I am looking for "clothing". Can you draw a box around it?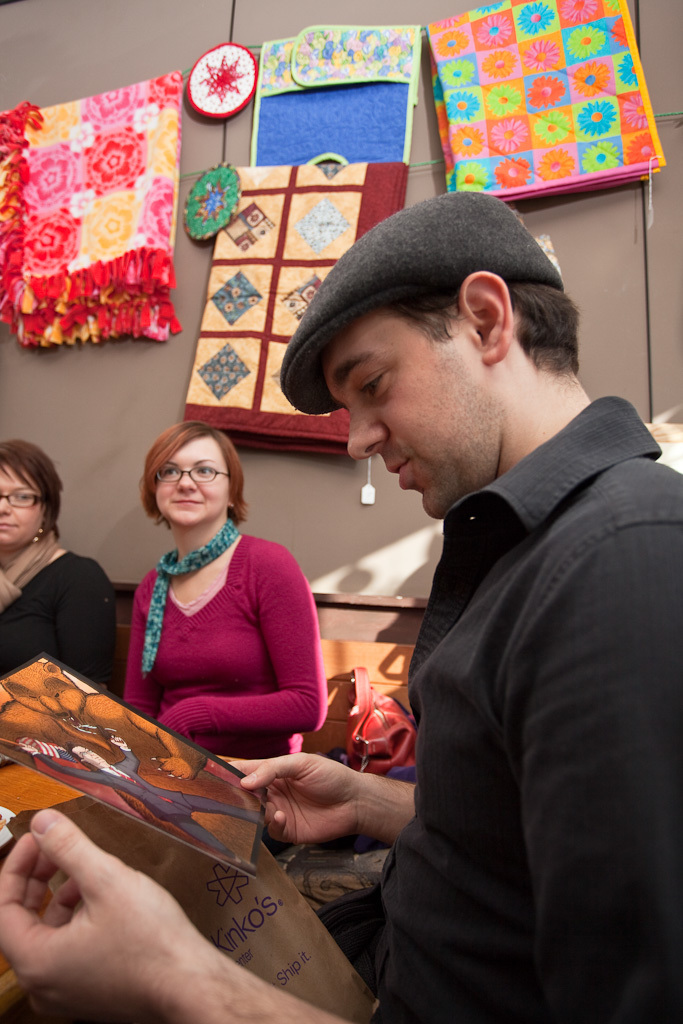
Sure, the bounding box is crop(130, 529, 320, 752).
